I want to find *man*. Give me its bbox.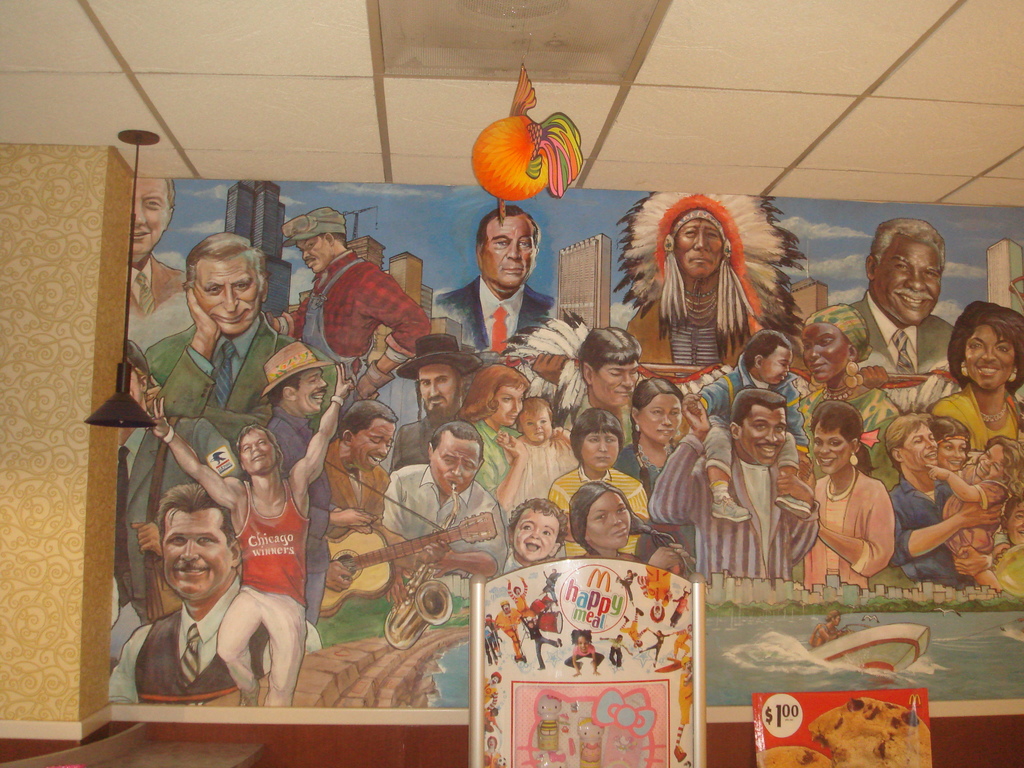
[left=374, top=418, right=512, bottom=600].
